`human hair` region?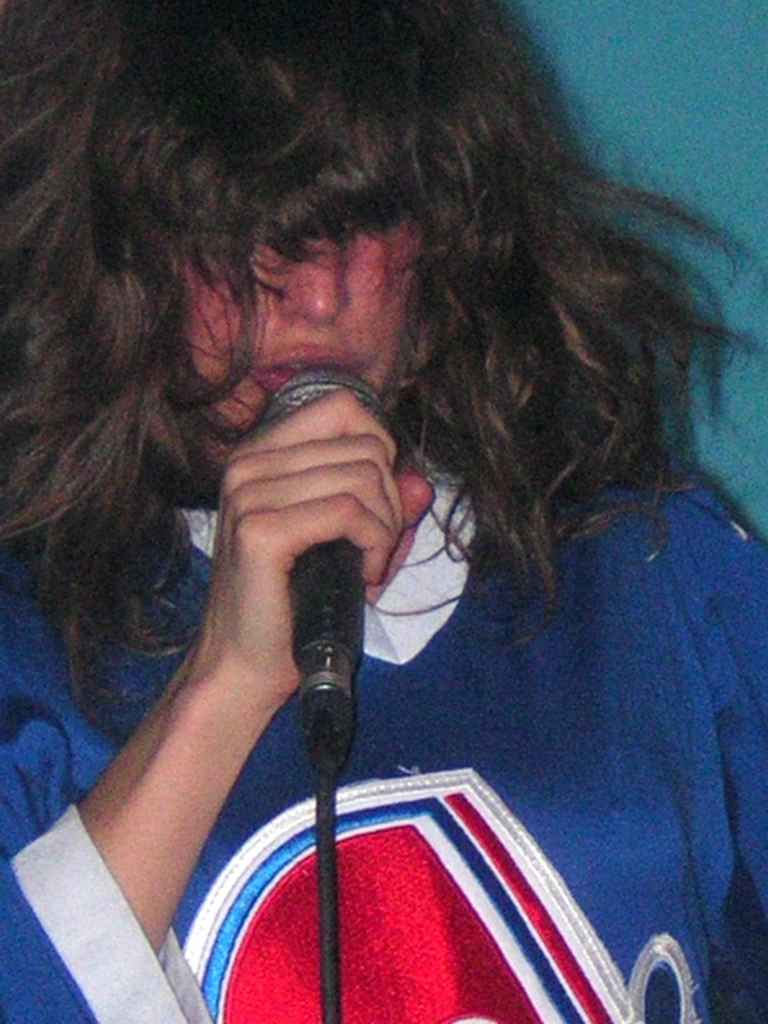
0, 0, 766, 744
